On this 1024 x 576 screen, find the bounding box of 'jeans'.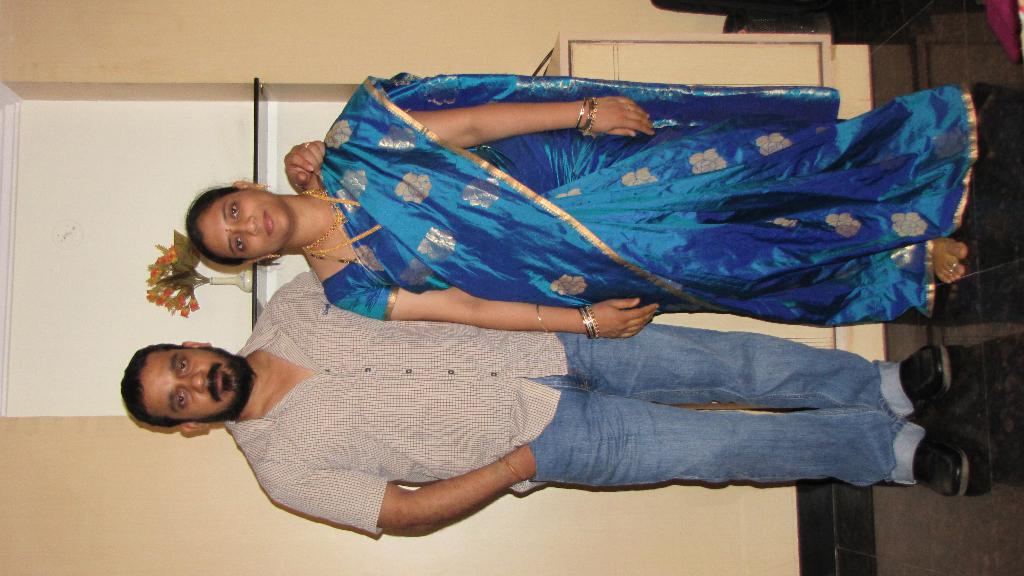
Bounding box: 476,311,925,514.
